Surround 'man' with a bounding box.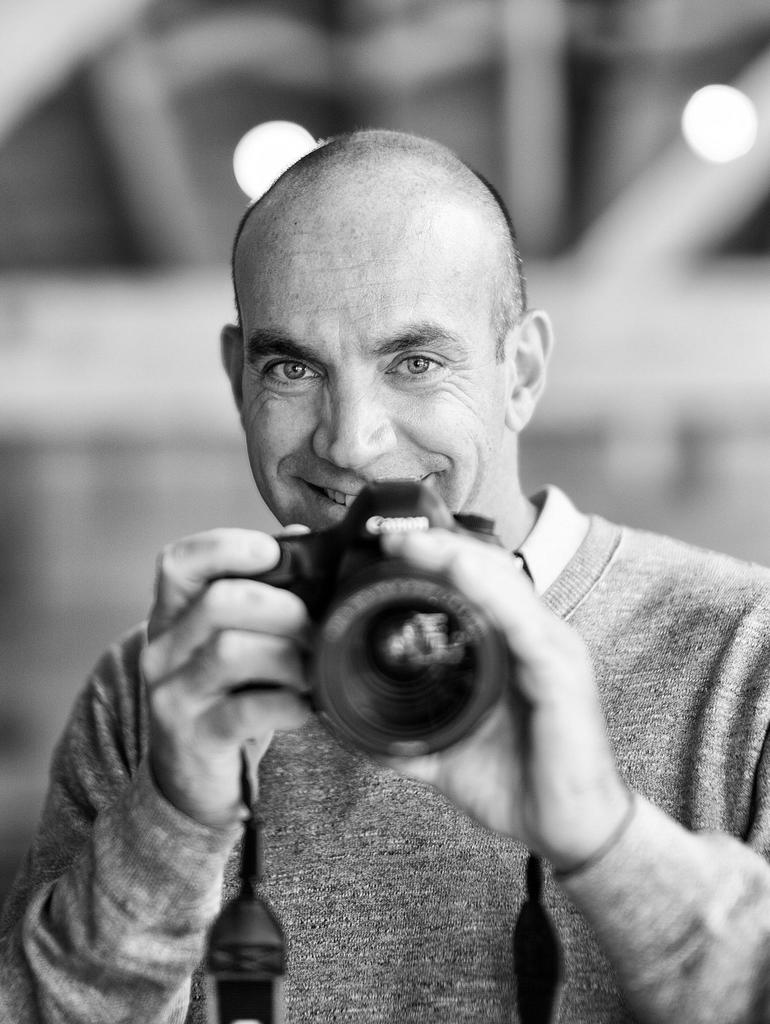
(left=17, top=148, right=764, bottom=988).
